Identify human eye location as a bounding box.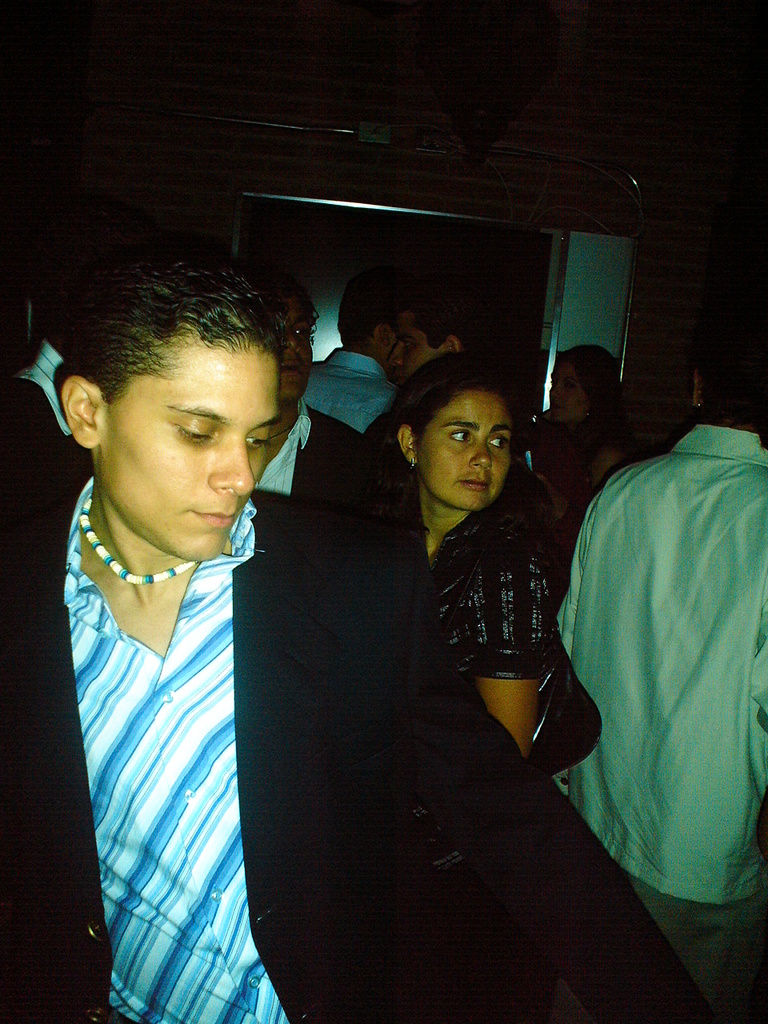
rect(175, 416, 216, 446).
